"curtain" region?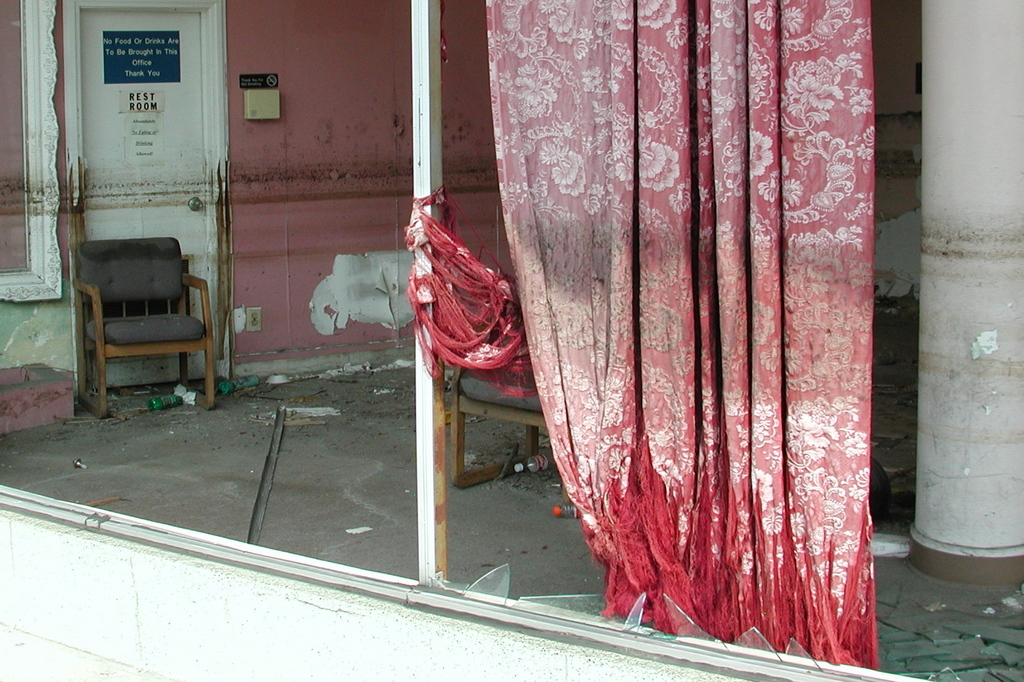
pyautogui.locateOnScreen(483, 0, 881, 672)
